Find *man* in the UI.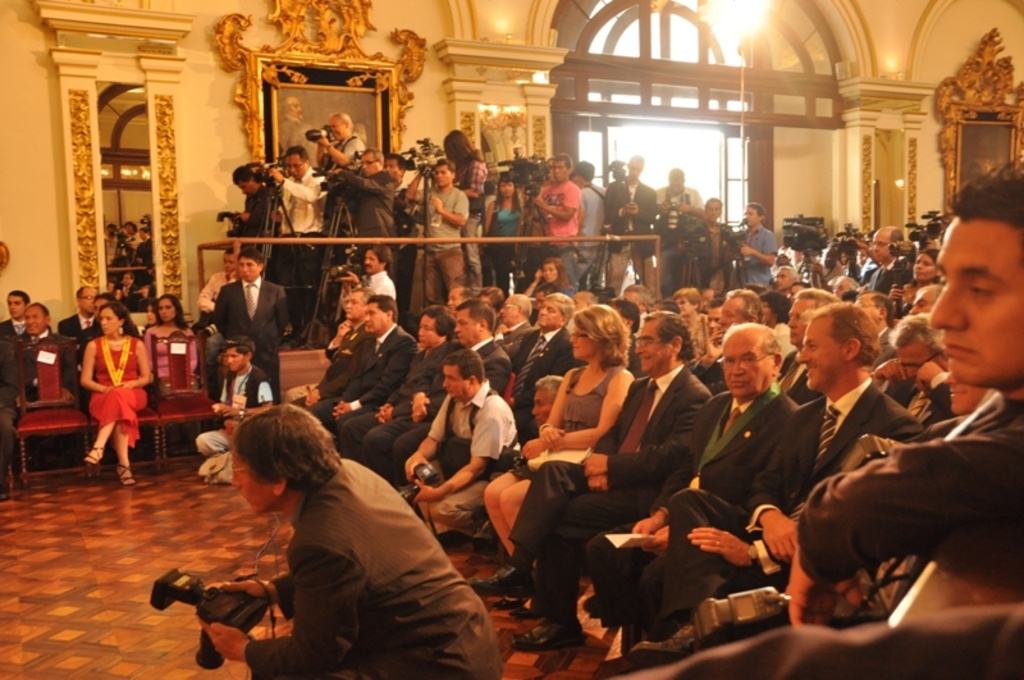
UI element at 416,305,521,424.
